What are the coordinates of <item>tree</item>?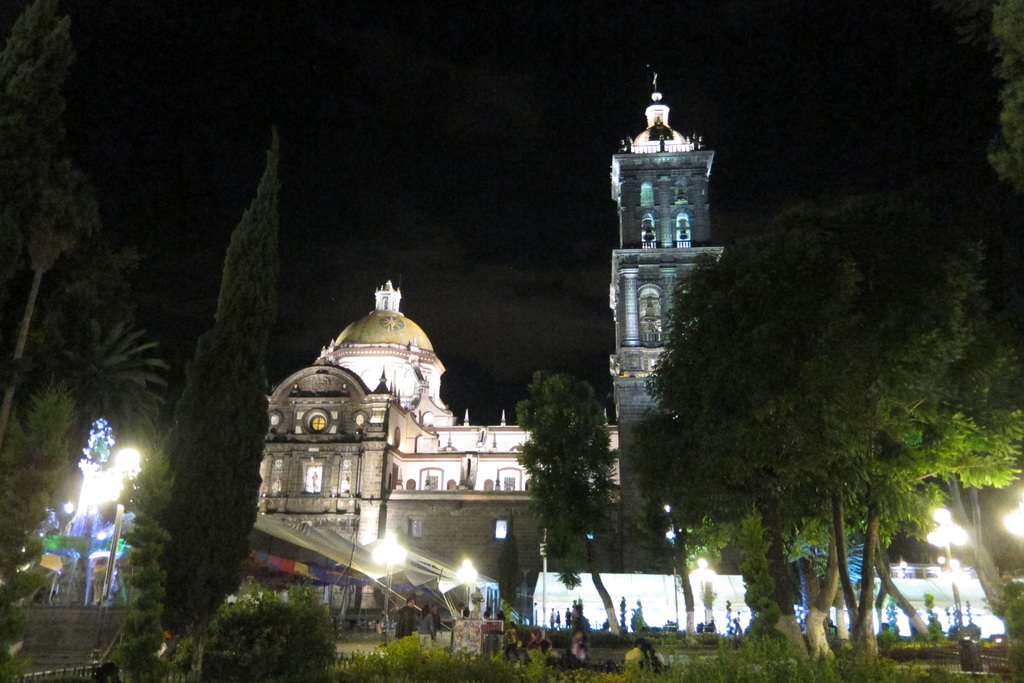
detection(52, 343, 173, 498).
